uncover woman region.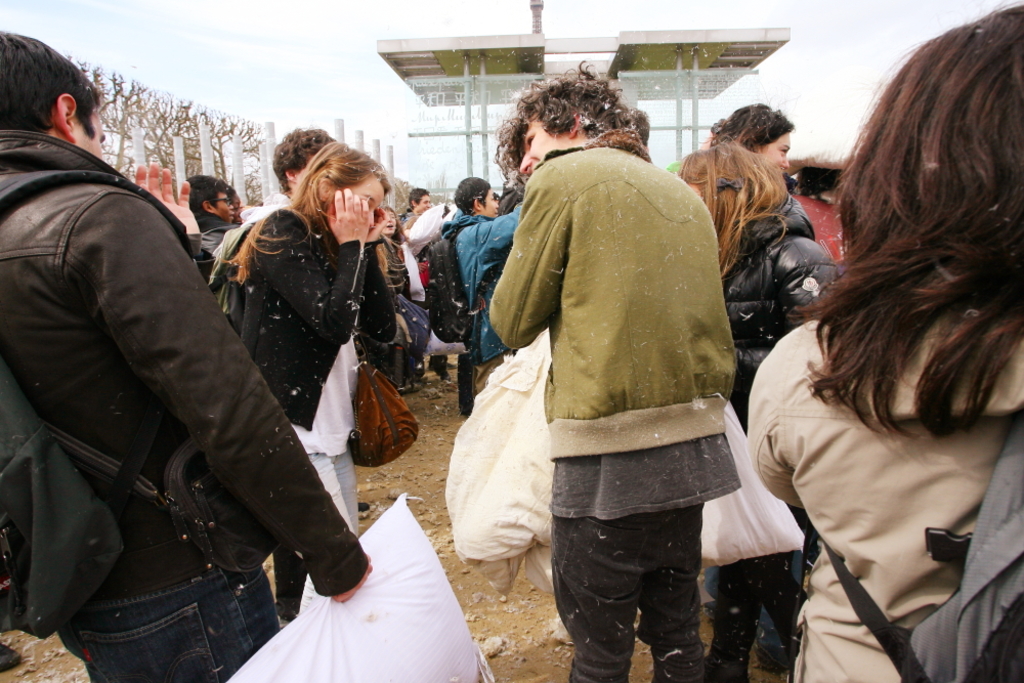
Uncovered: box=[707, 100, 798, 167].
